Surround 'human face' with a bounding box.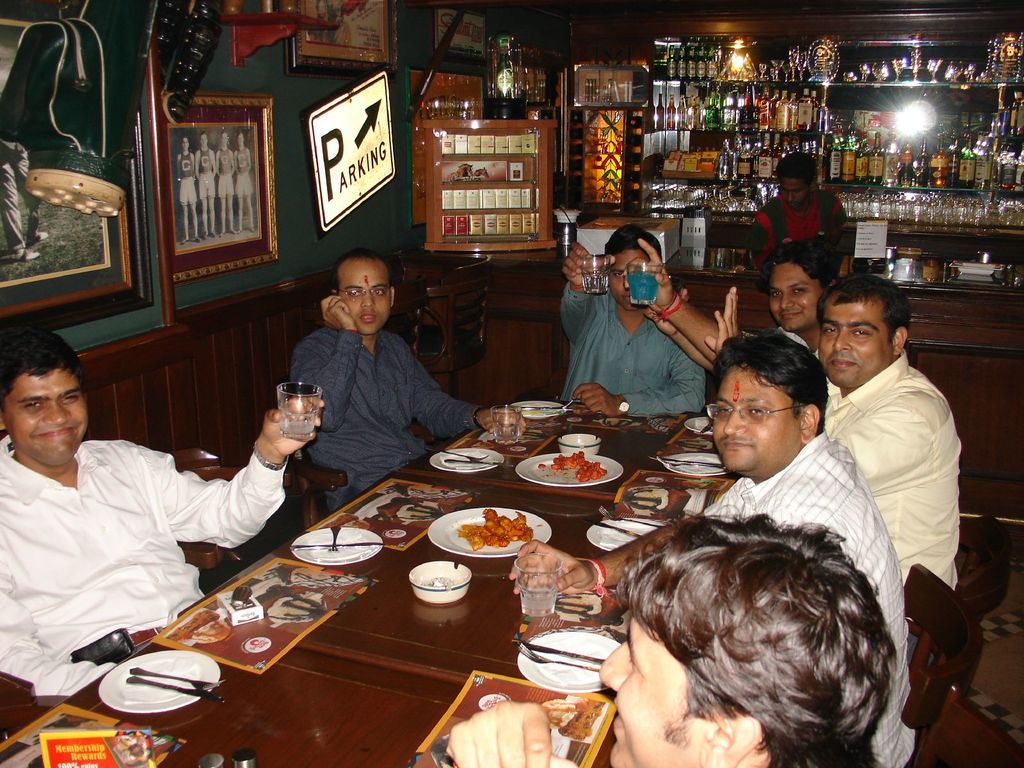
l=340, t=259, r=390, b=332.
